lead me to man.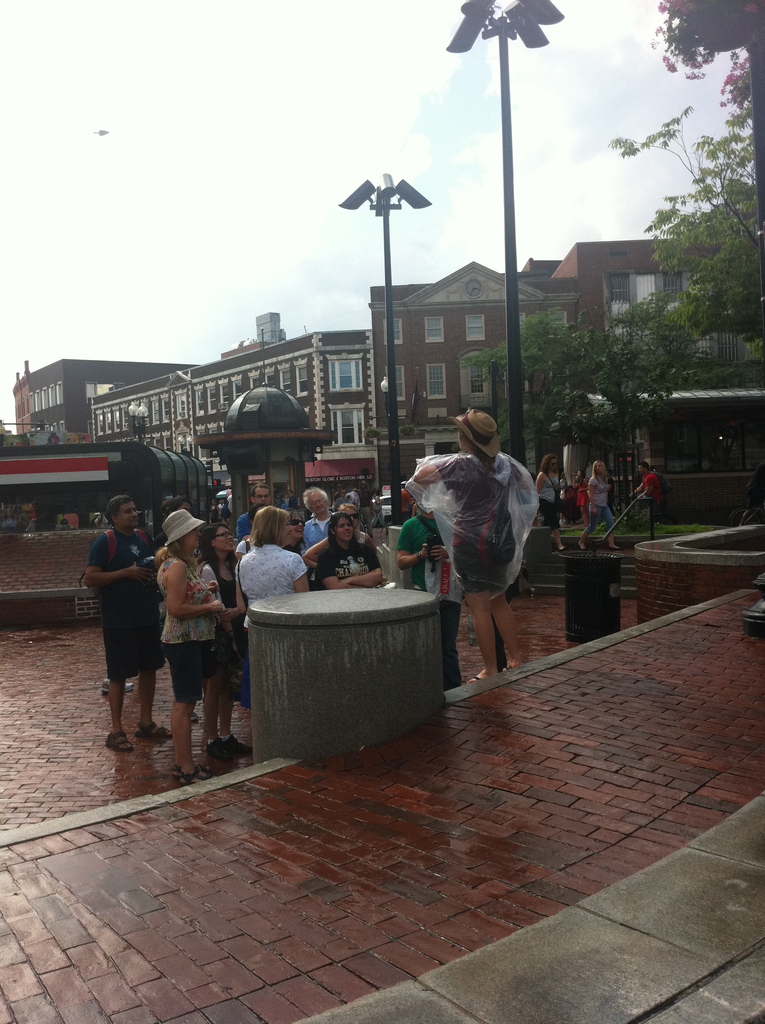
Lead to [x1=83, y1=513, x2=178, y2=756].
